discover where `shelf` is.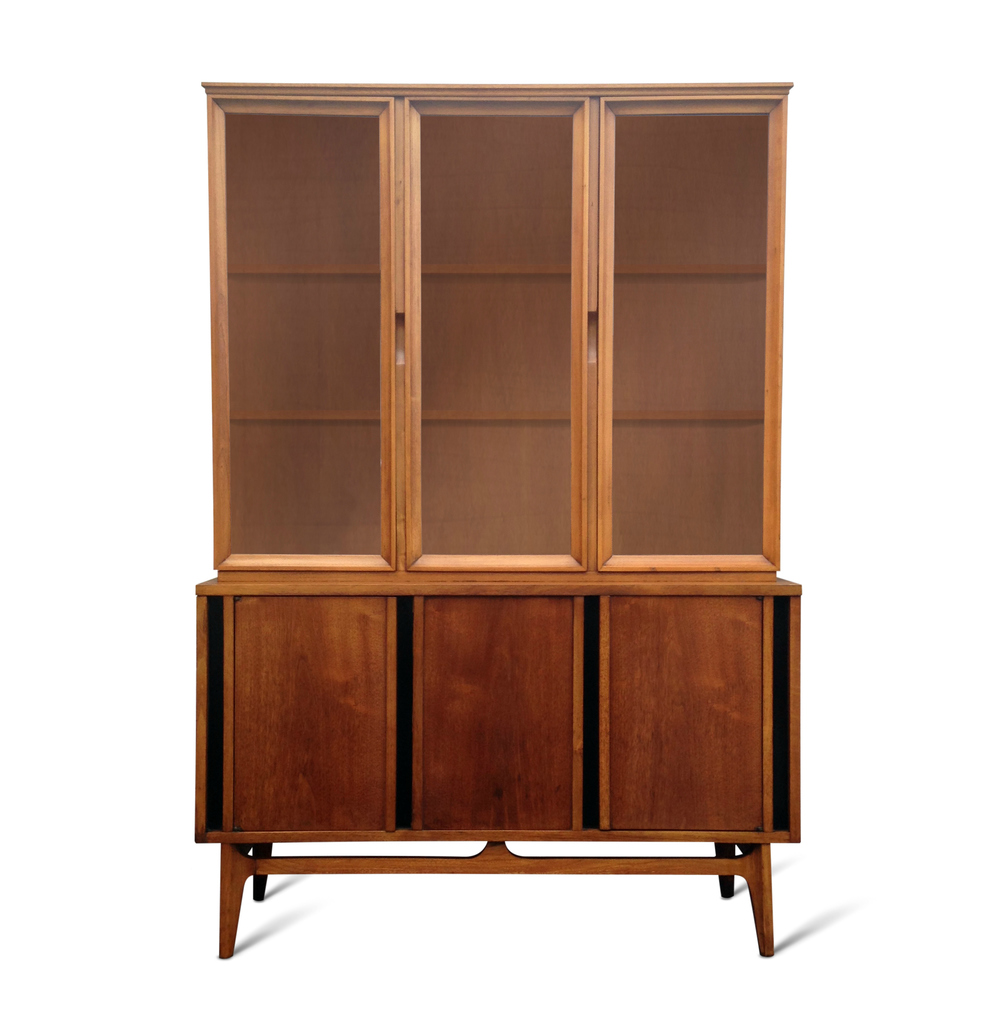
Discovered at x1=222 y1=275 x2=390 y2=420.
